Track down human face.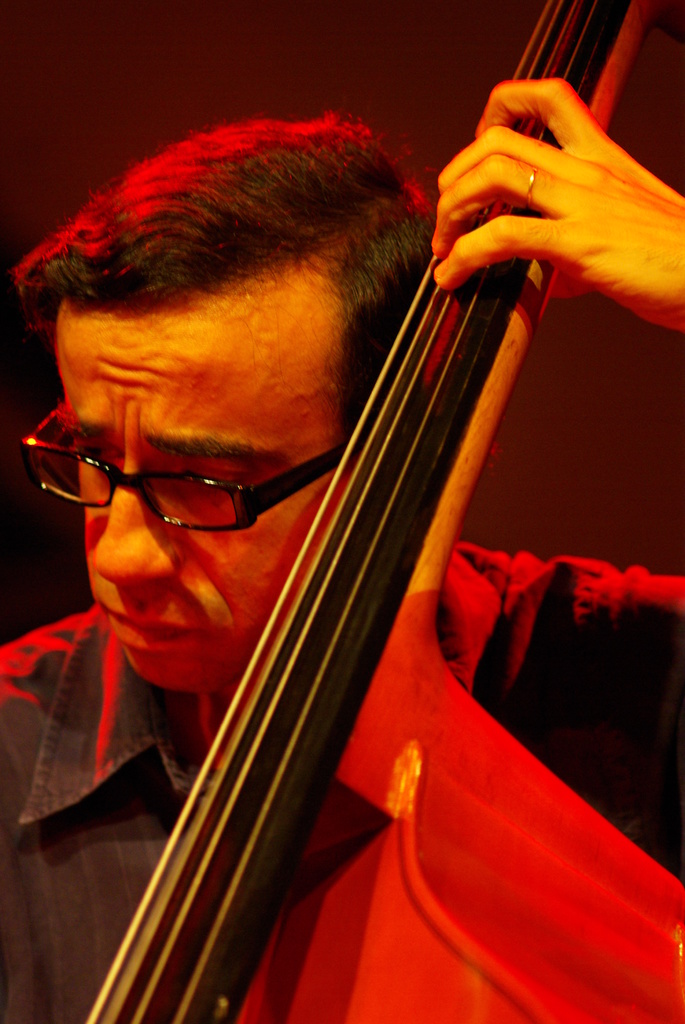
Tracked to l=53, t=310, r=331, b=691.
